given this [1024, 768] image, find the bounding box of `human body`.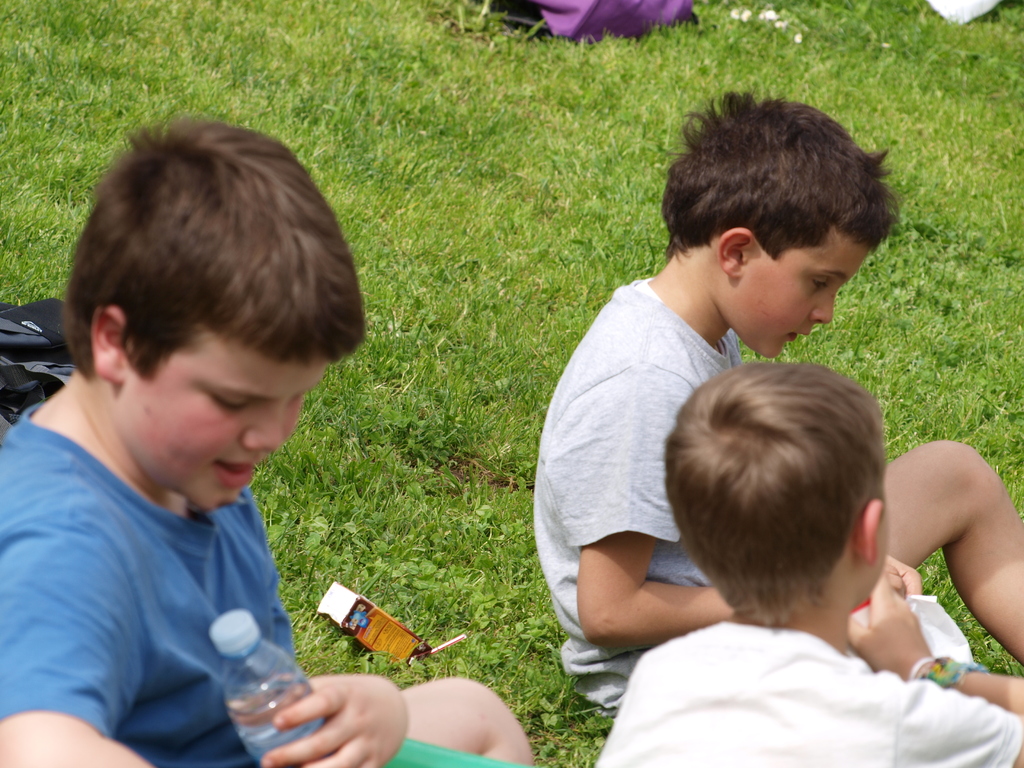
(0, 111, 534, 767).
